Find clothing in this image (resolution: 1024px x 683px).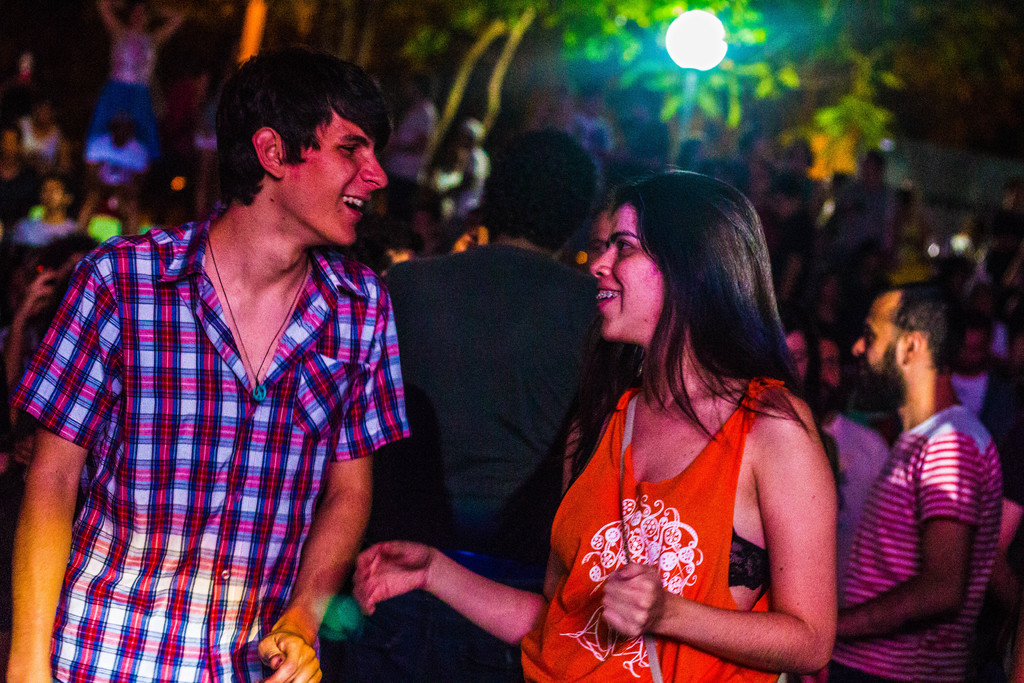
<bbox>40, 175, 396, 661</bbox>.
